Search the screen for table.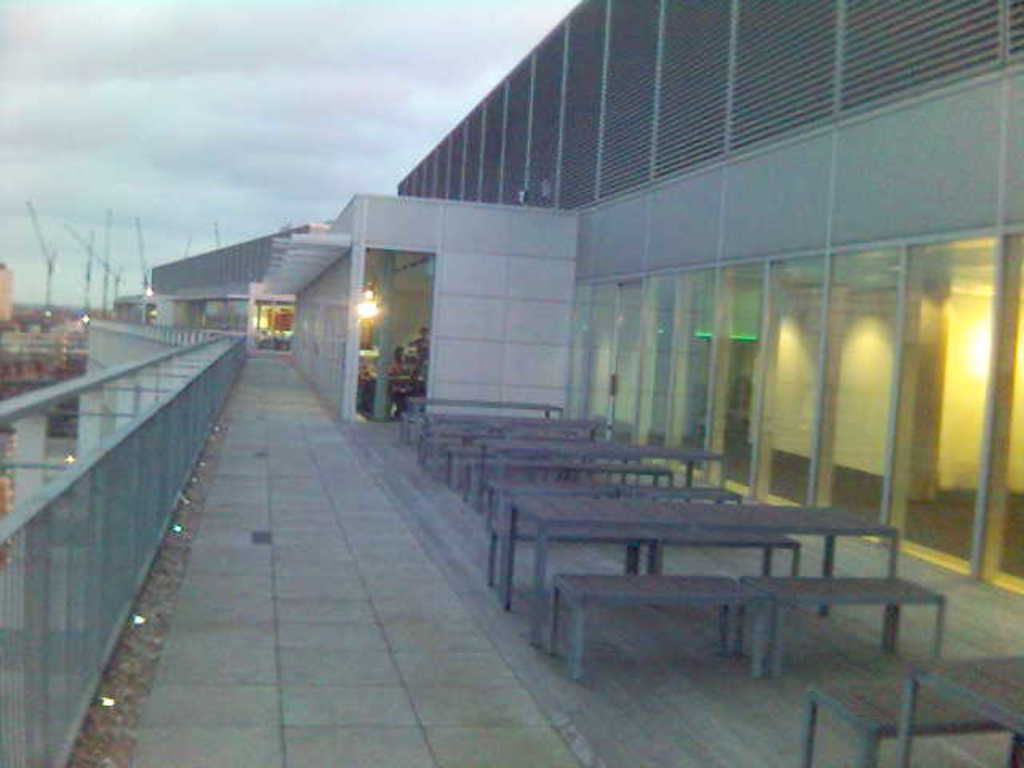
Found at select_region(405, 392, 570, 451).
